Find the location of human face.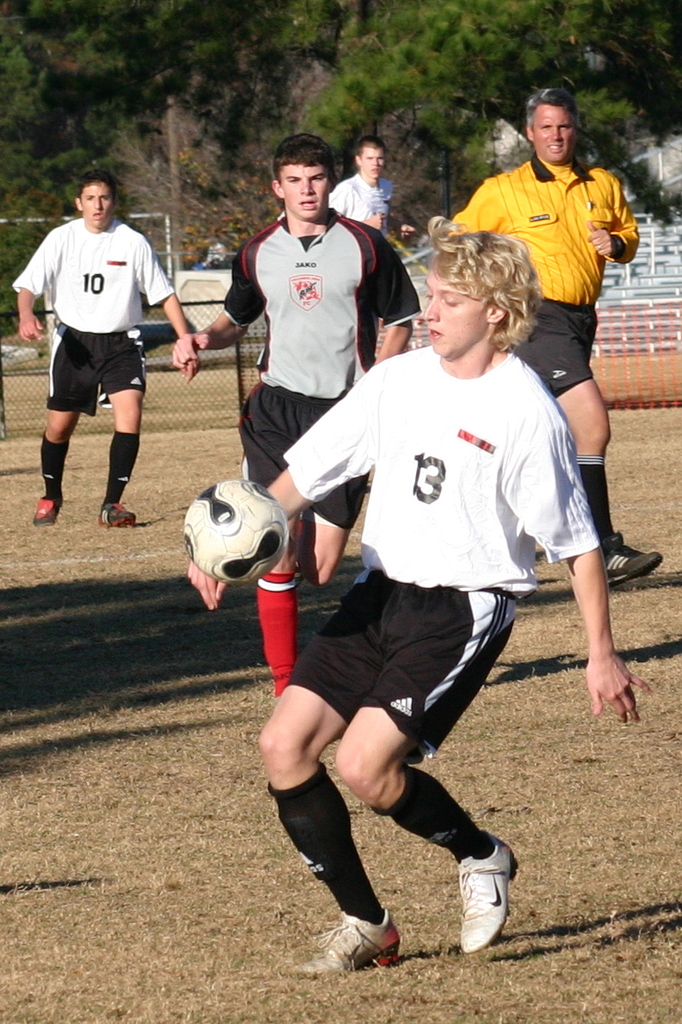
Location: [363, 149, 384, 178].
